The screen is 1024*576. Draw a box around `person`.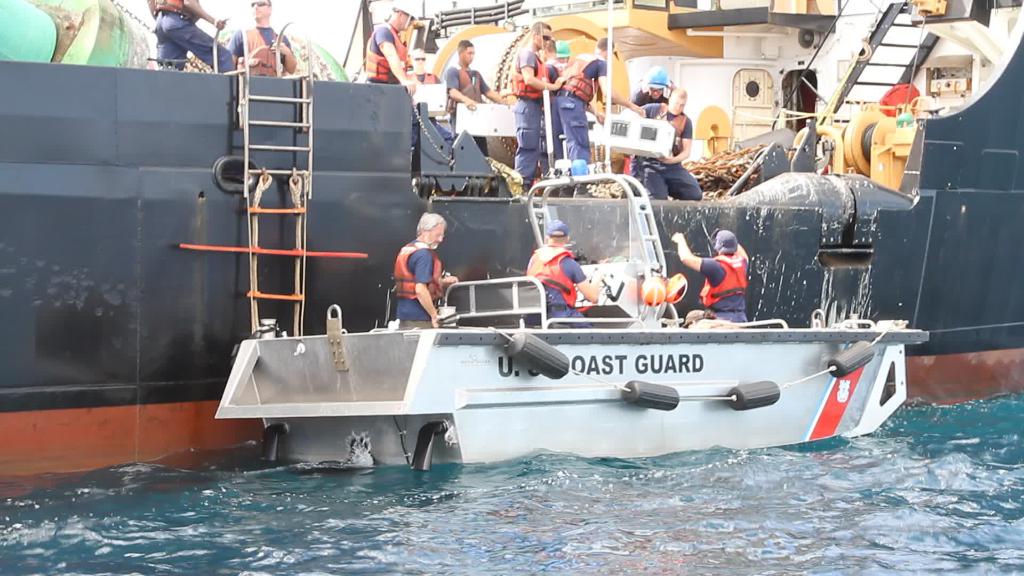
left=227, top=0, right=300, bottom=77.
